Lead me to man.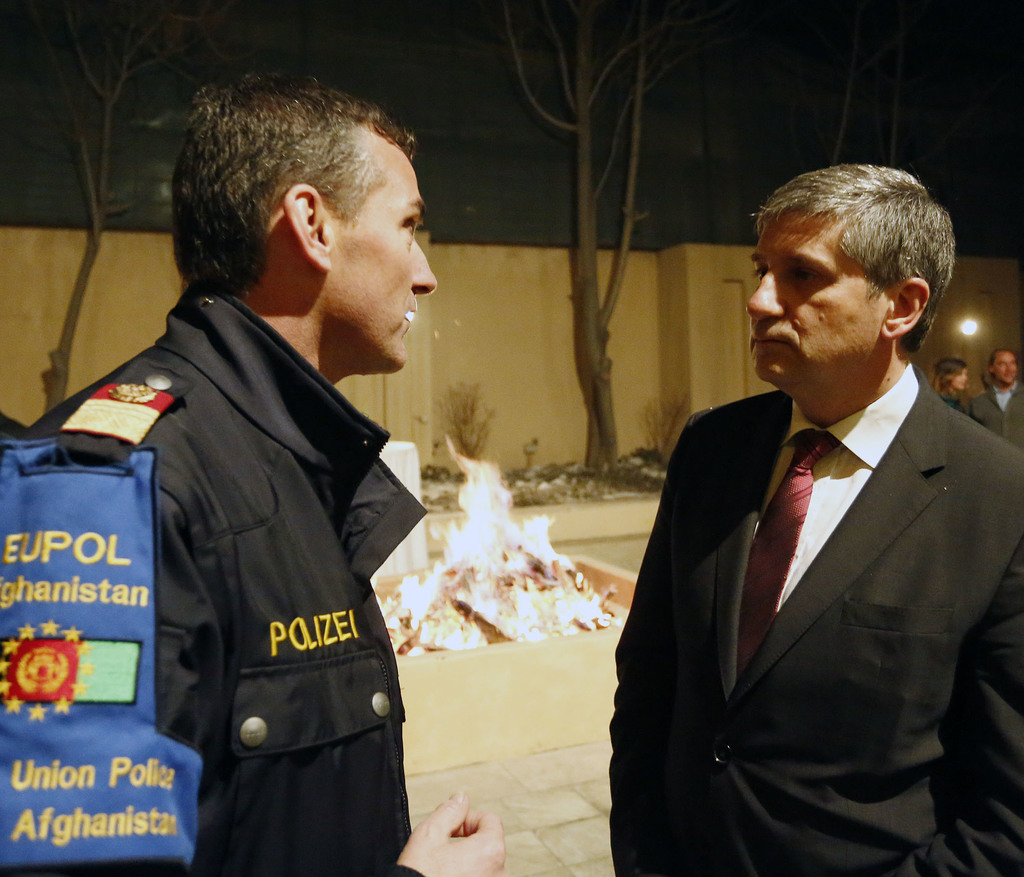
Lead to bbox(0, 70, 508, 876).
